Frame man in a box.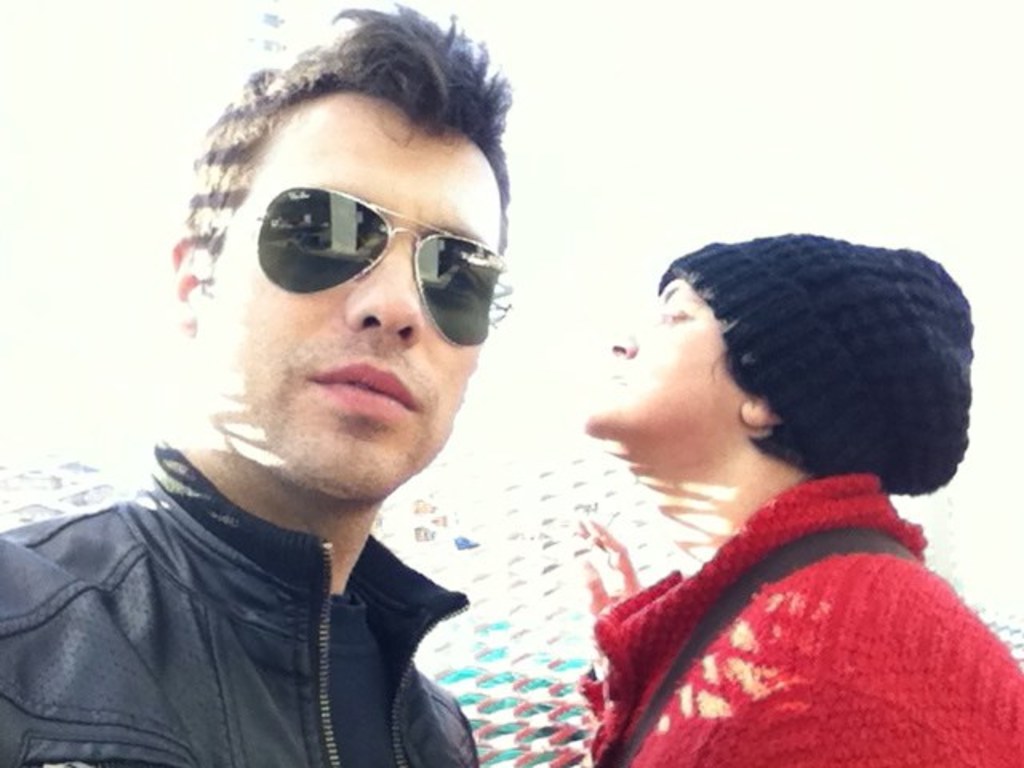
[0,174,512,766].
